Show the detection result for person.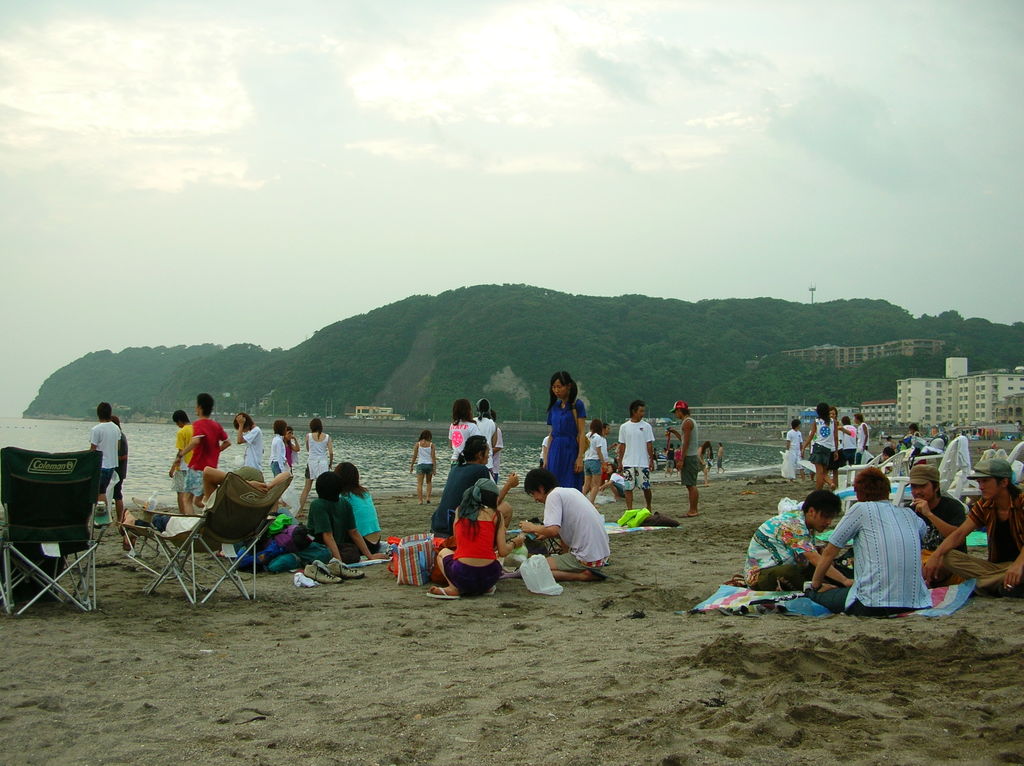
x1=431, y1=435, x2=520, y2=541.
